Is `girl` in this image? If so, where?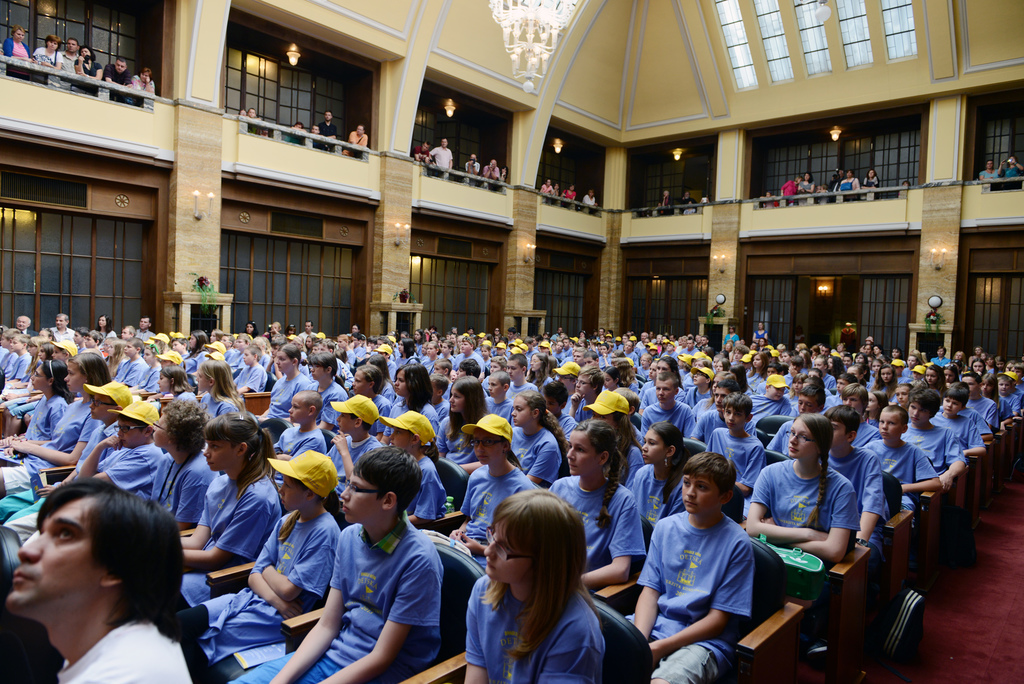
Yes, at bbox(584, 389, 643, 484).
